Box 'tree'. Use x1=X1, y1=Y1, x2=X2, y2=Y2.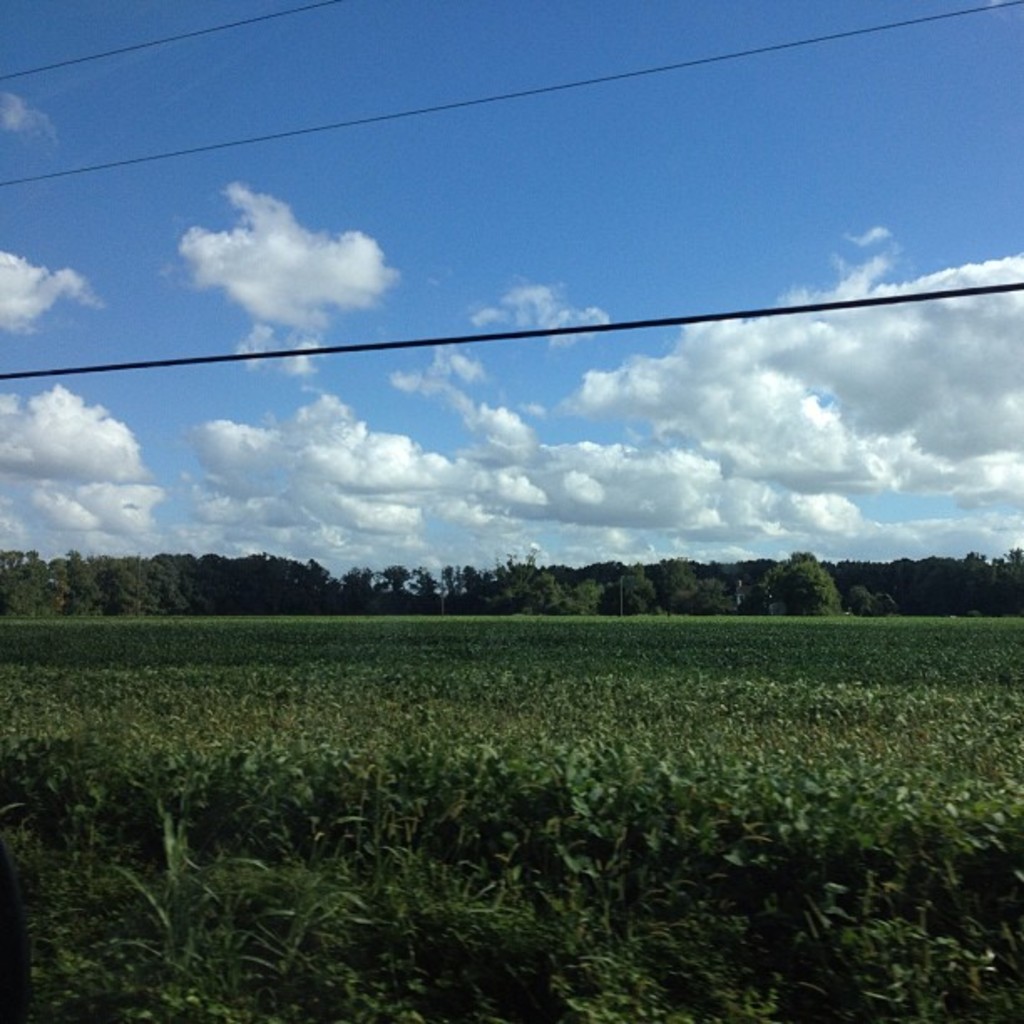
x1=850, y1=579, x2=870, y2=621.
